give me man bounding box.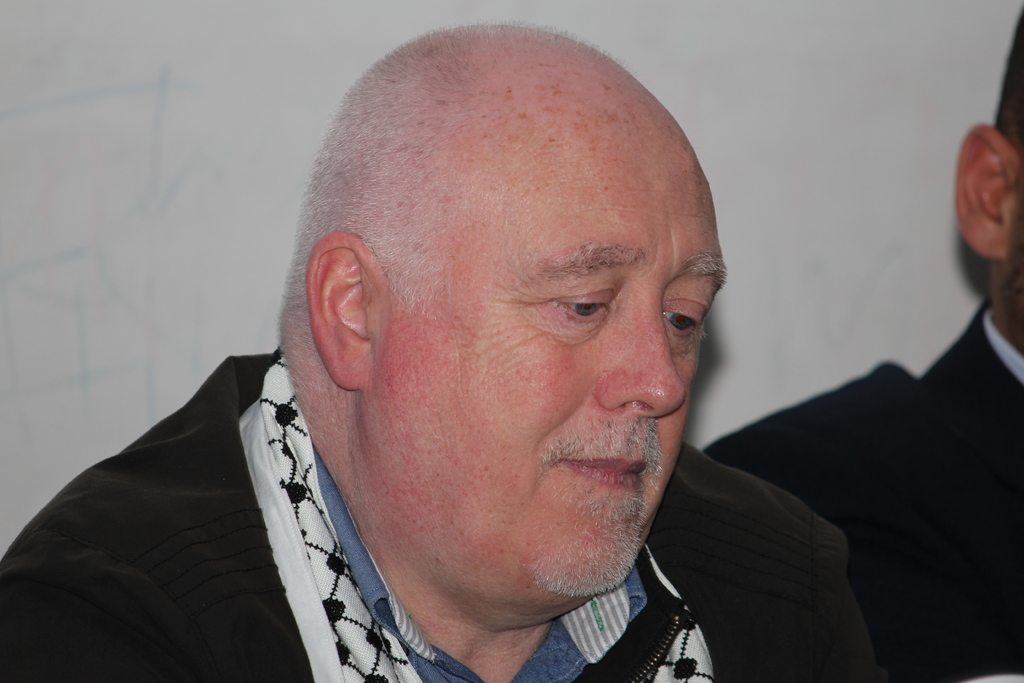
BBox(703, 7, 1023, 682).
